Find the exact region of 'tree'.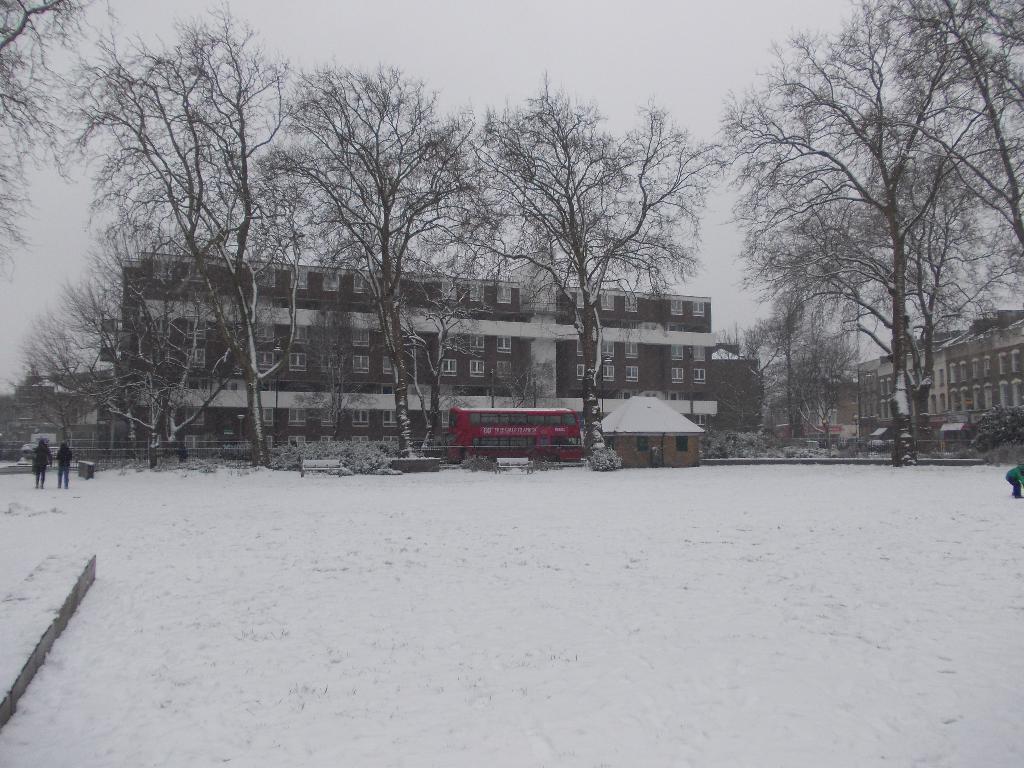
Exact region: left=80, top=279, right=252, bottom=463.
